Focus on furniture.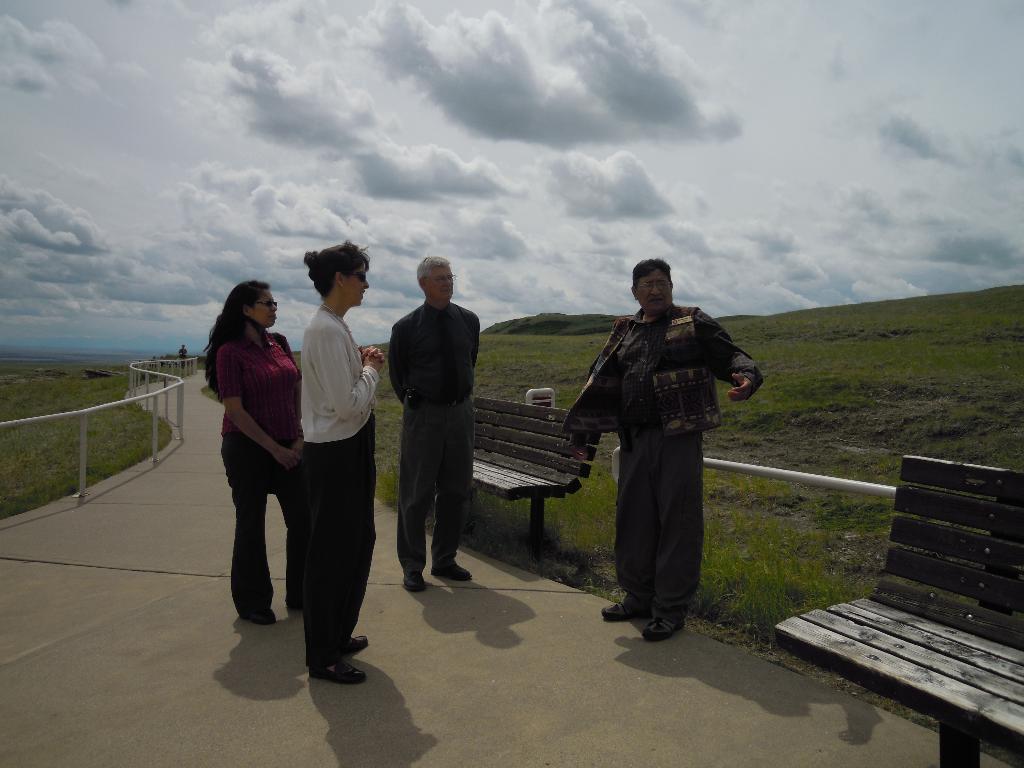
Focused at {"x1": 774, "y1": 452, "x2": 1023, "y2": 767}.
